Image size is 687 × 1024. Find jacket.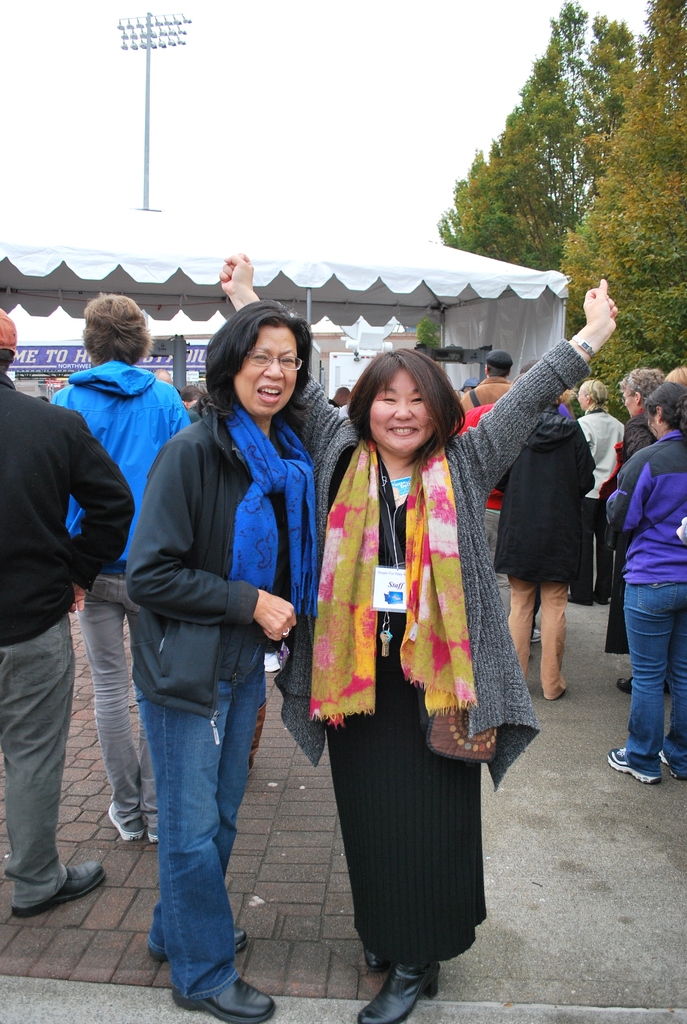
crop(52, 363, 189, 564).
